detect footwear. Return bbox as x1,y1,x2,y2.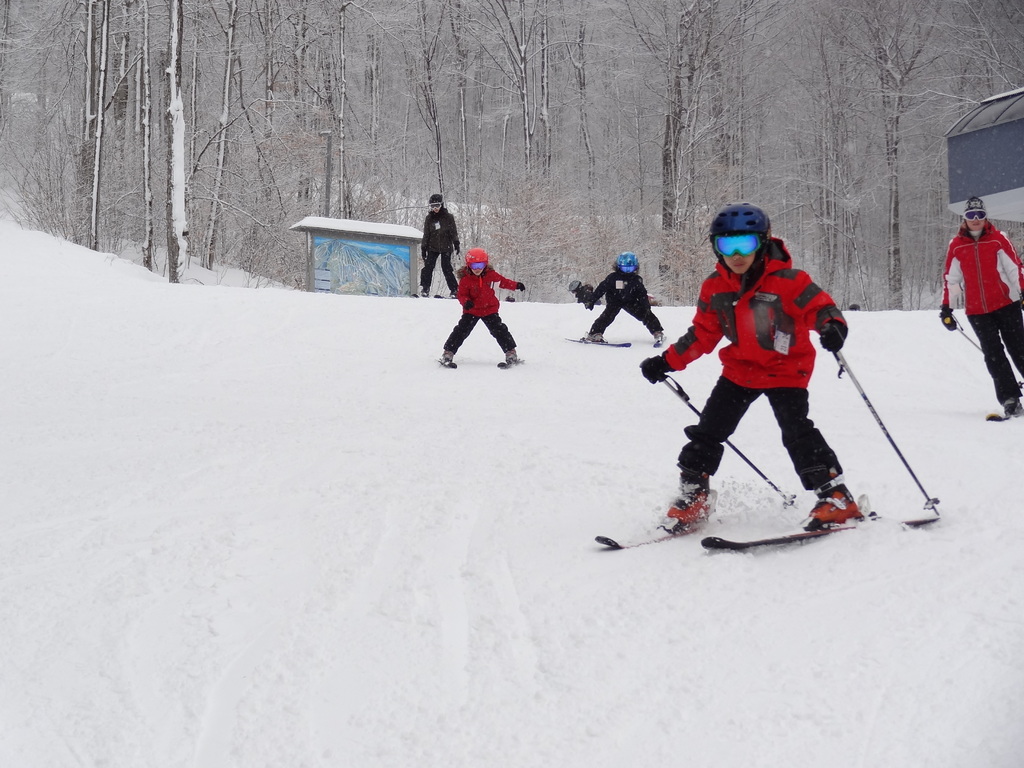
504,349,516,363.
